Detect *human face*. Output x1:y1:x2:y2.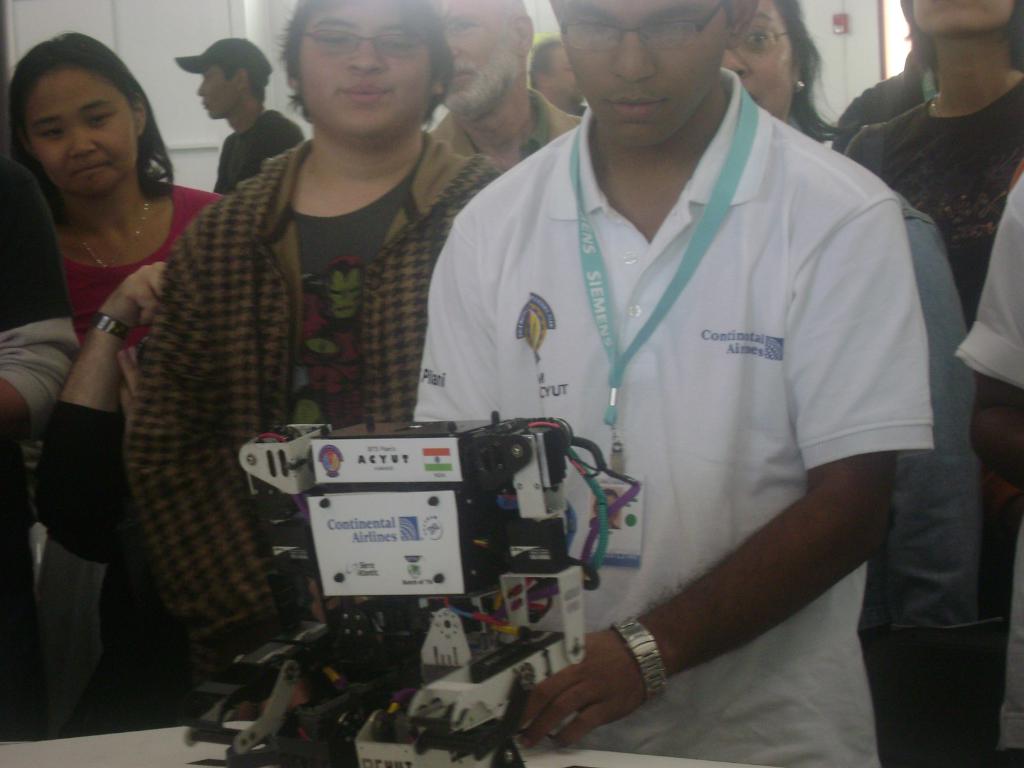
570:3:724:145.
